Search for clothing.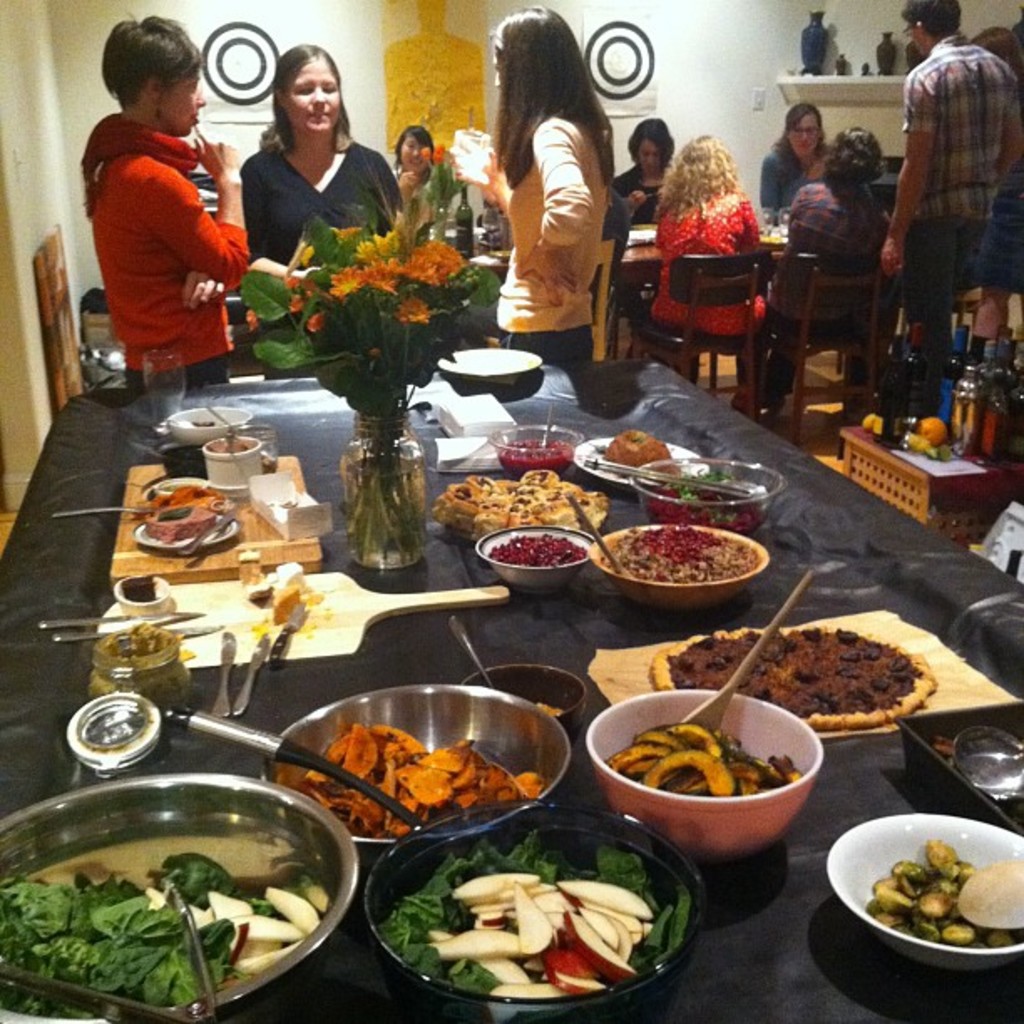
Found at rect(756, 142, 837, 204).
